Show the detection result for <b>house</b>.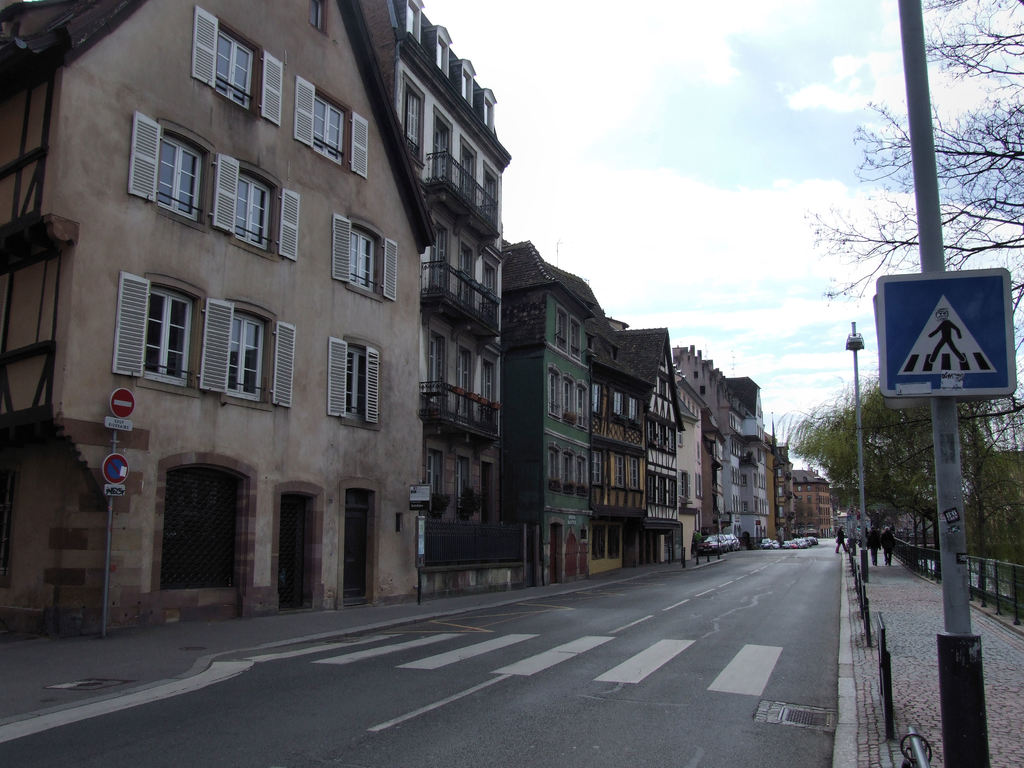
[764,435,784,541].
